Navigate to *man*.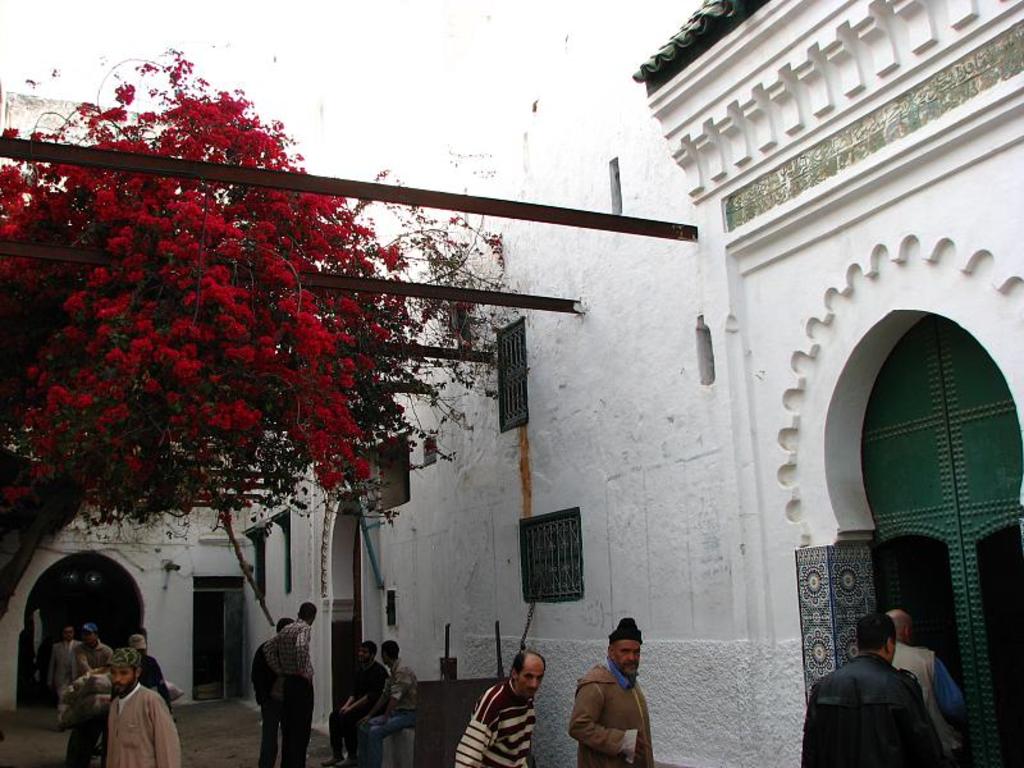
Navigation target: 319, 643, 389, 767.
